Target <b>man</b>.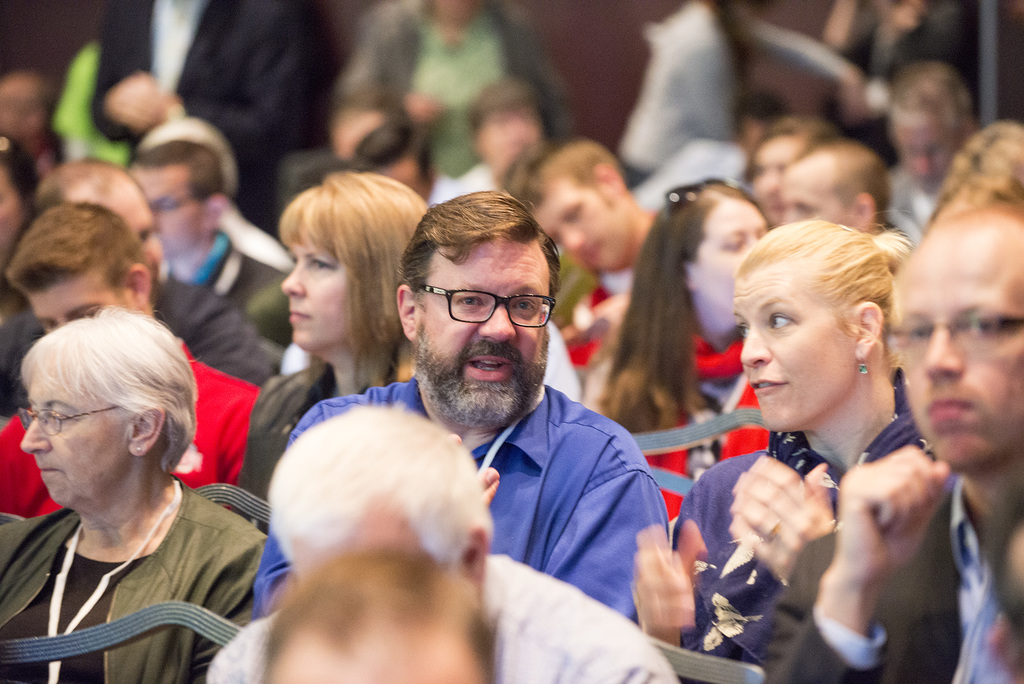
Target region: [x1=203, y1=406, x2=680, y2=683].
